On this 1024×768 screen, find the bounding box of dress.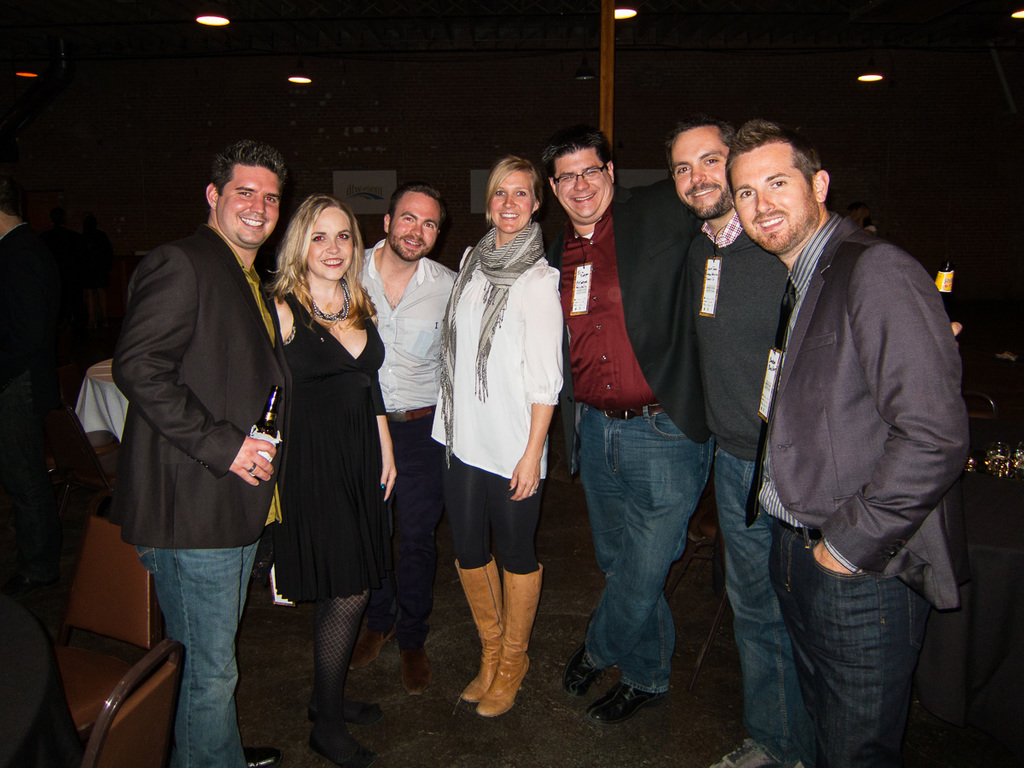
Bounding box: box=[274, 293, 393, 608].
